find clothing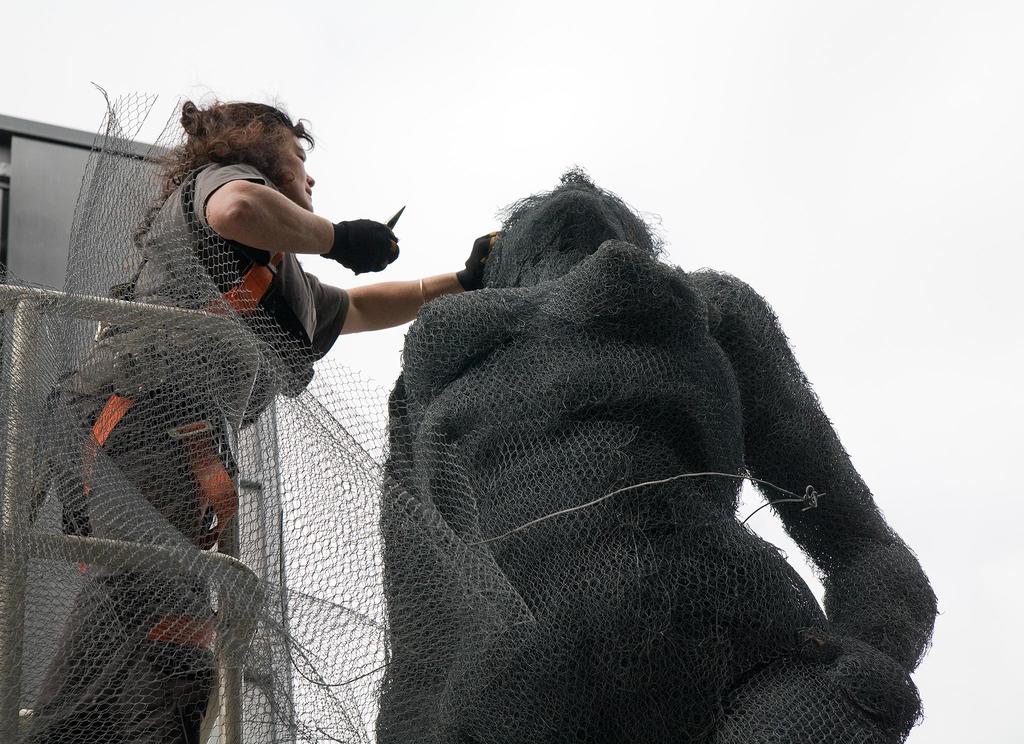
[361, 240, 942, 743]
